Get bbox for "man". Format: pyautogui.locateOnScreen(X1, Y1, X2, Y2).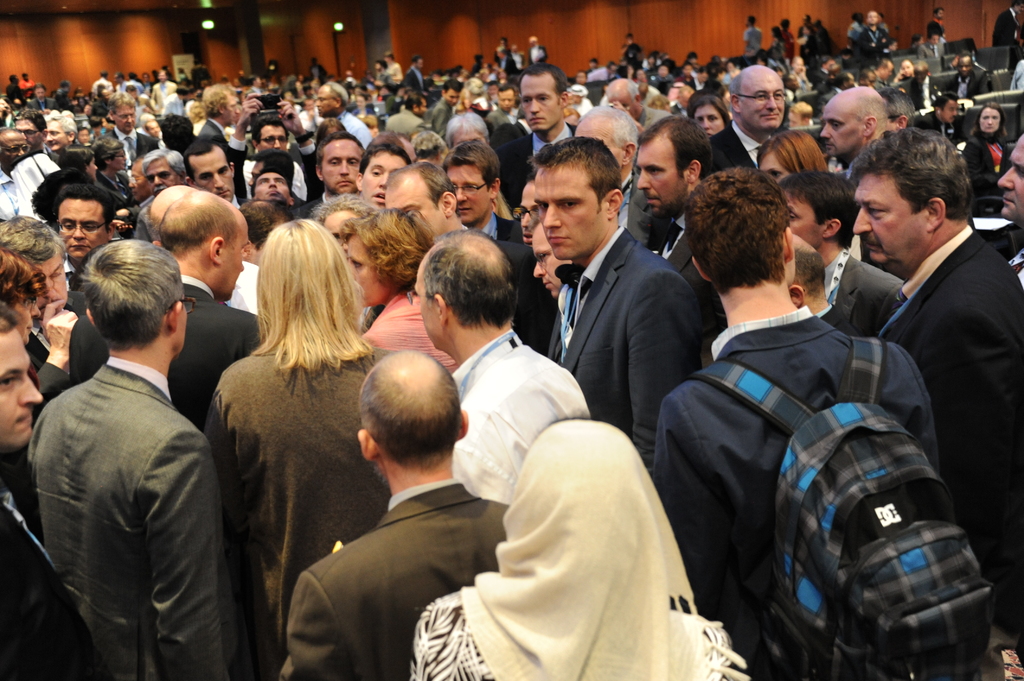
pyautogui.locateOnScreen(854, 132, 1023, 645).
